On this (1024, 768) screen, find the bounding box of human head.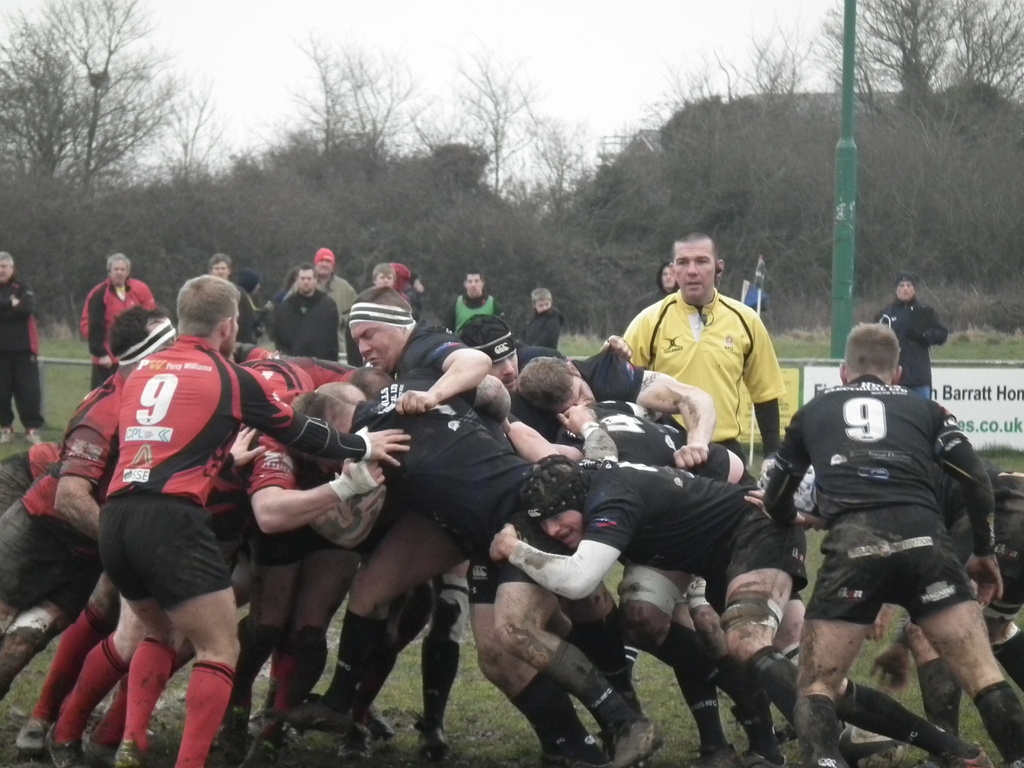
Bounding box: left=662, top=230, right=737, bottom=309.
